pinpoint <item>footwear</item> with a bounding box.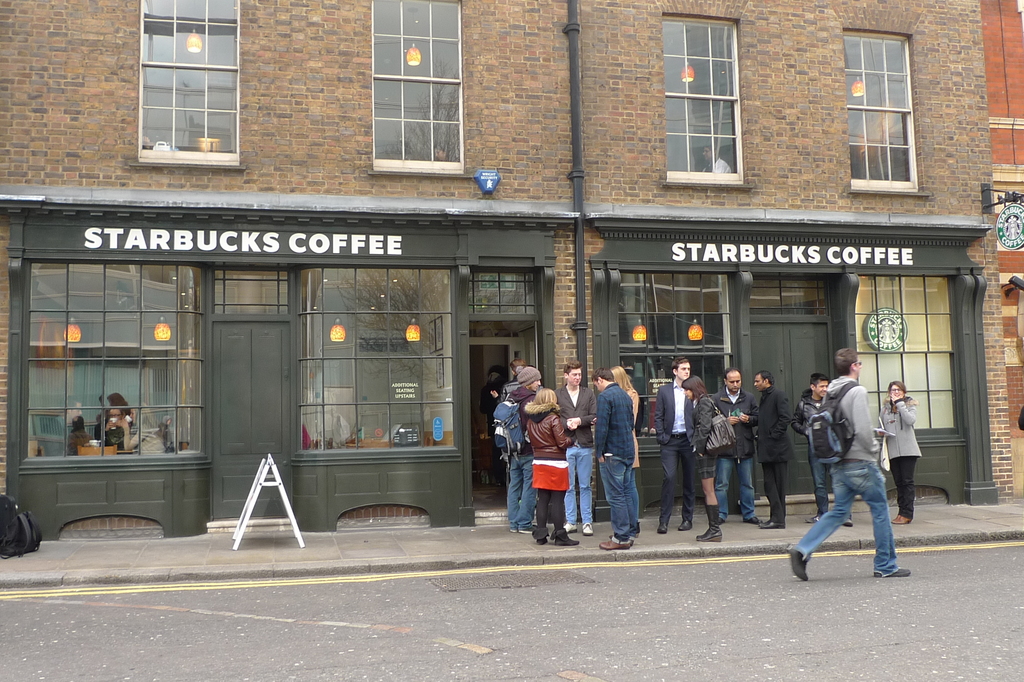
BBox(875, 567, 911, 578).
